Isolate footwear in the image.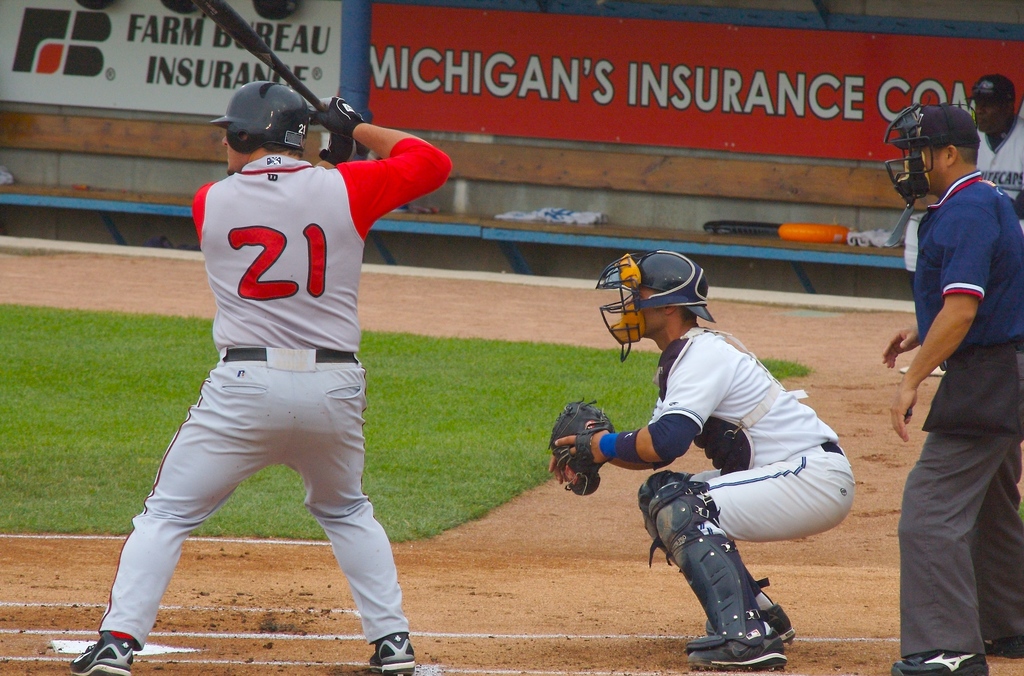
Isolated region: [365, 632, 424, 674].
